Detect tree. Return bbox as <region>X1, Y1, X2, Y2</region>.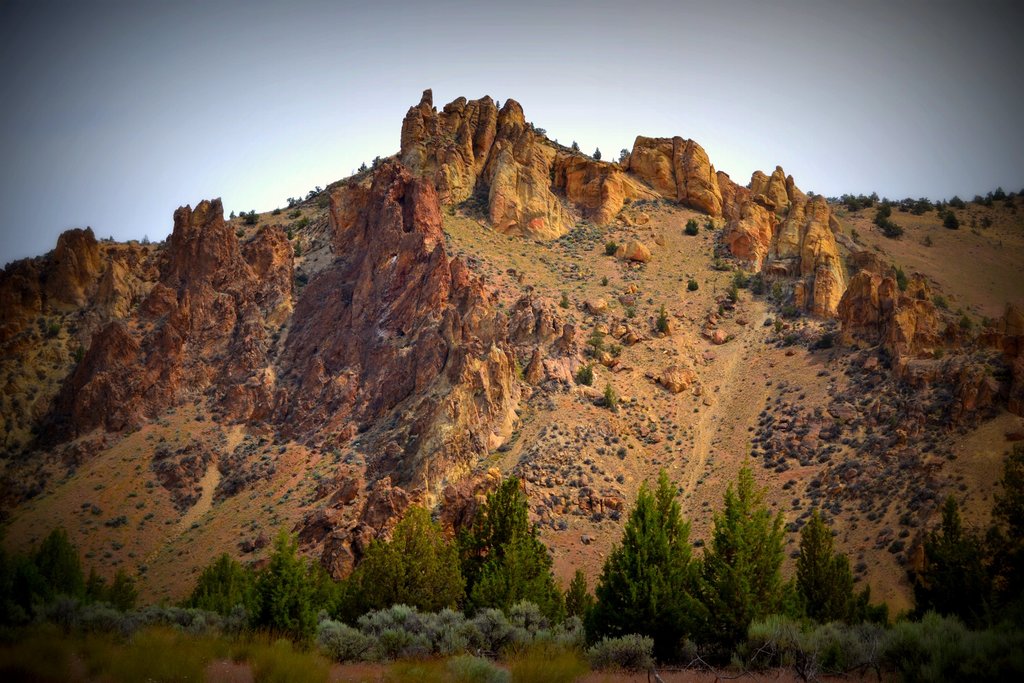
<region>703, 458, 792, 653</region>.
